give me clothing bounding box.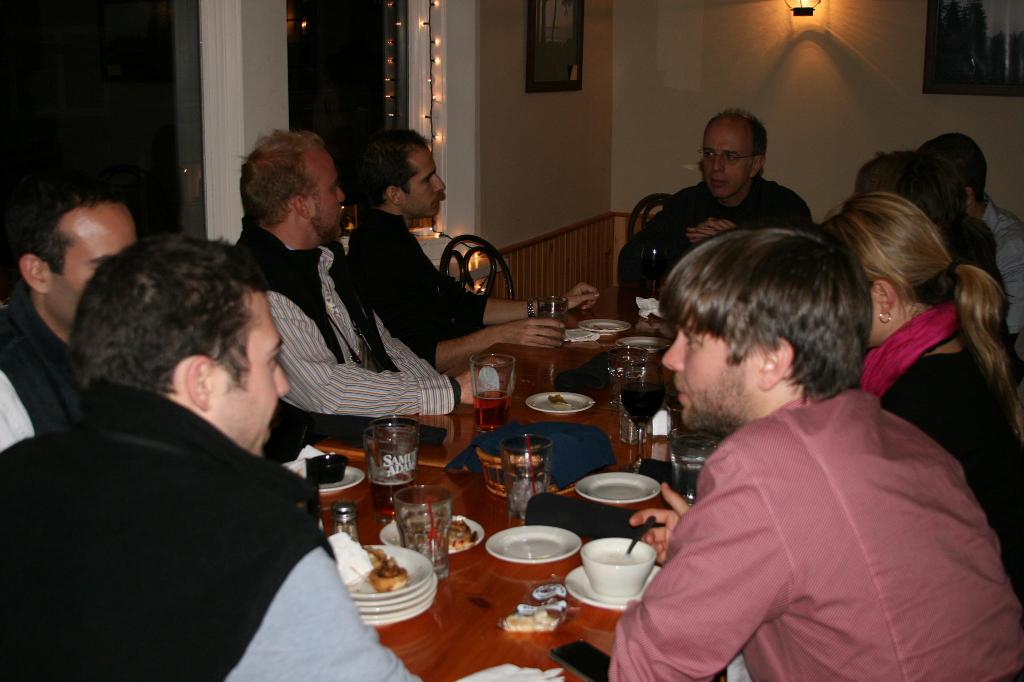
<bbox>1, 375, 428, 681</bbox>.
